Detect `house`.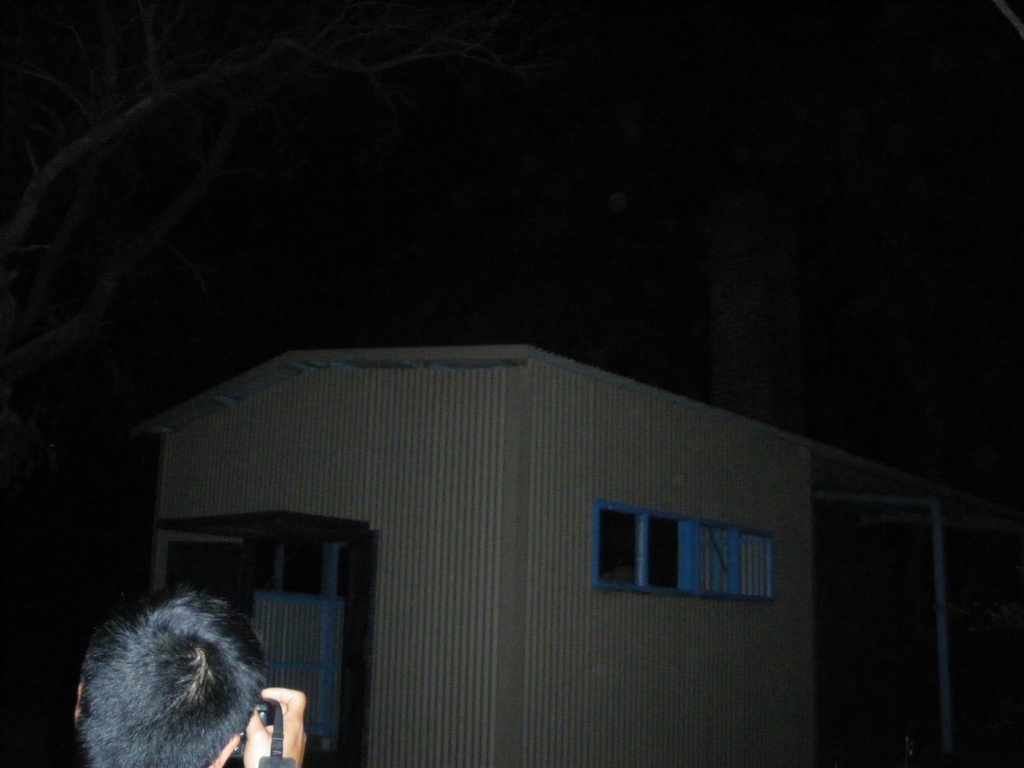
Detected at pyautogui.locateOnScreen(109, 319, 927, 747).
